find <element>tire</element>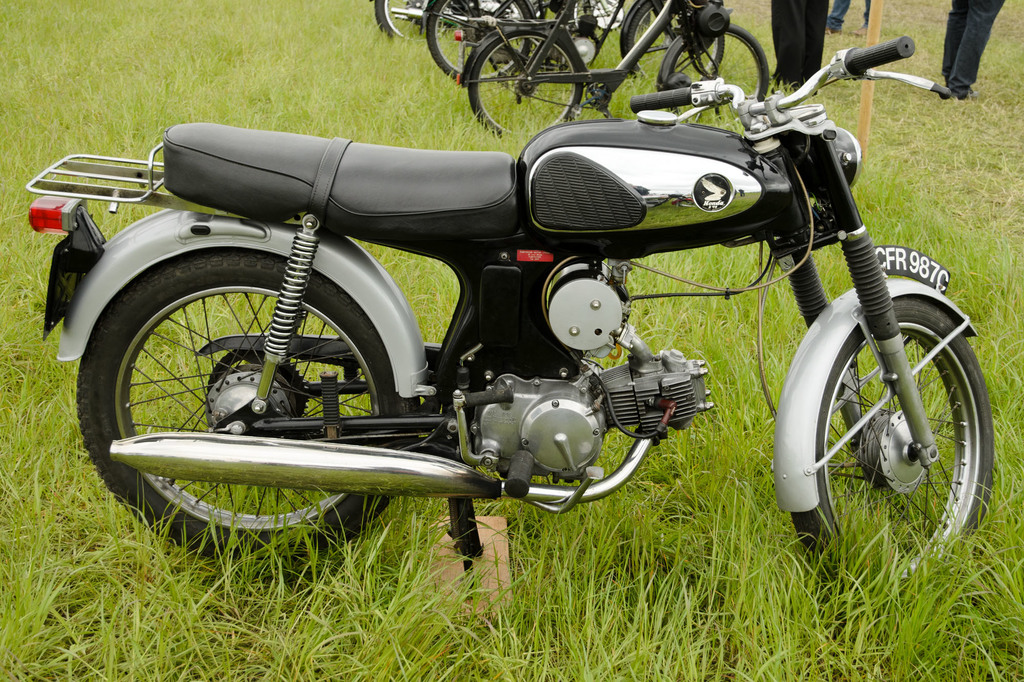
bbox=(796, 299, 995, 598)
